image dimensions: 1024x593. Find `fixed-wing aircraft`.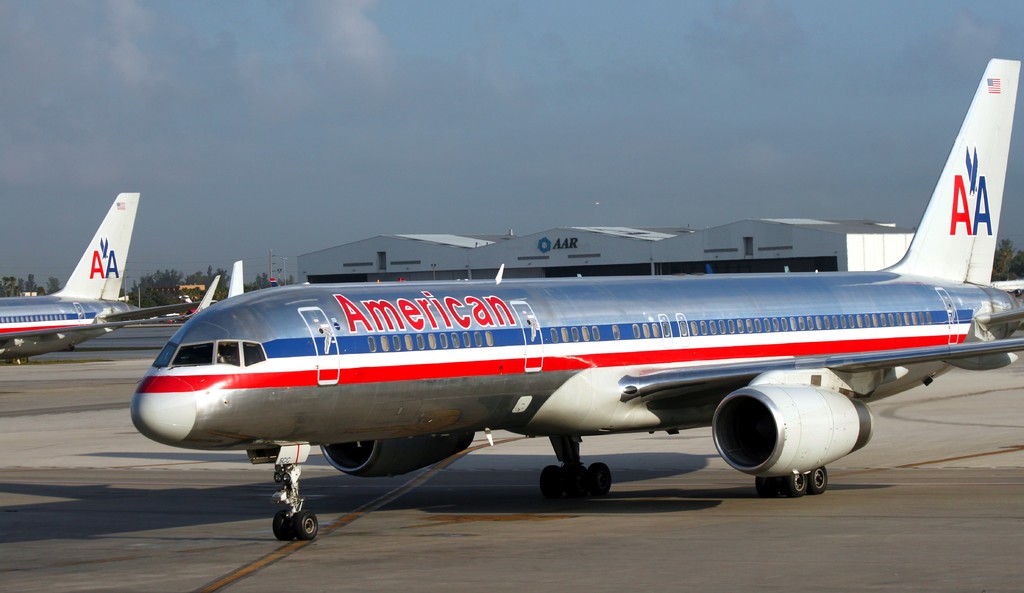
{"x1": 196, "y1": 272, "x2": 223, "y2": 310}.
